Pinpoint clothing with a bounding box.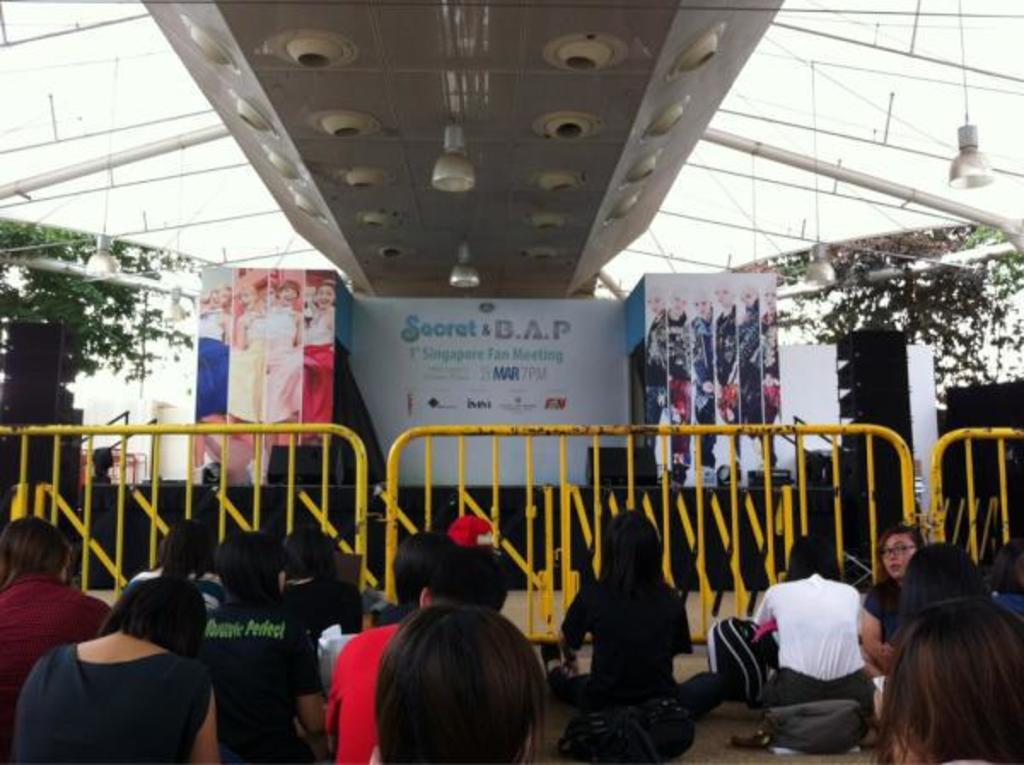
[x1=285, y1=570, x2=369, y2=635].
